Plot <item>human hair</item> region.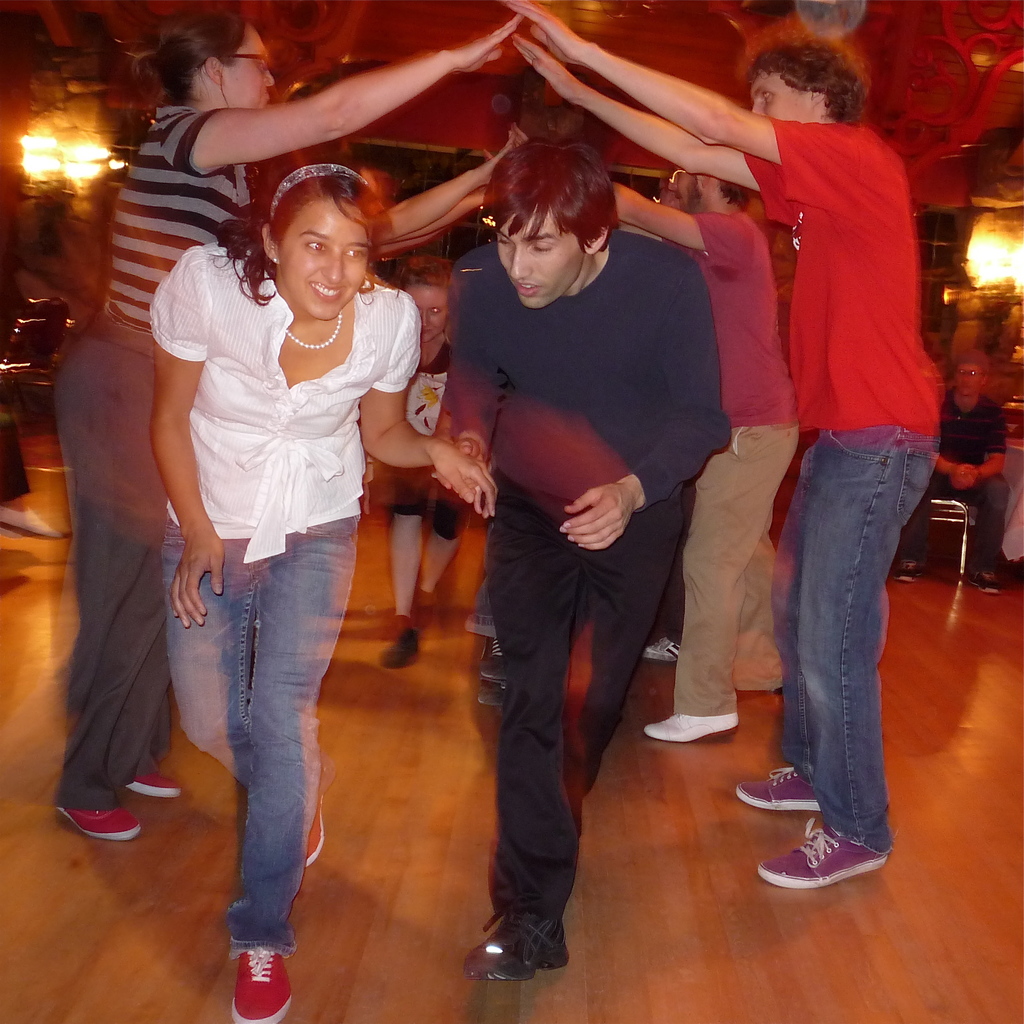
Plotted at crop(475, 138, 619, 265).
